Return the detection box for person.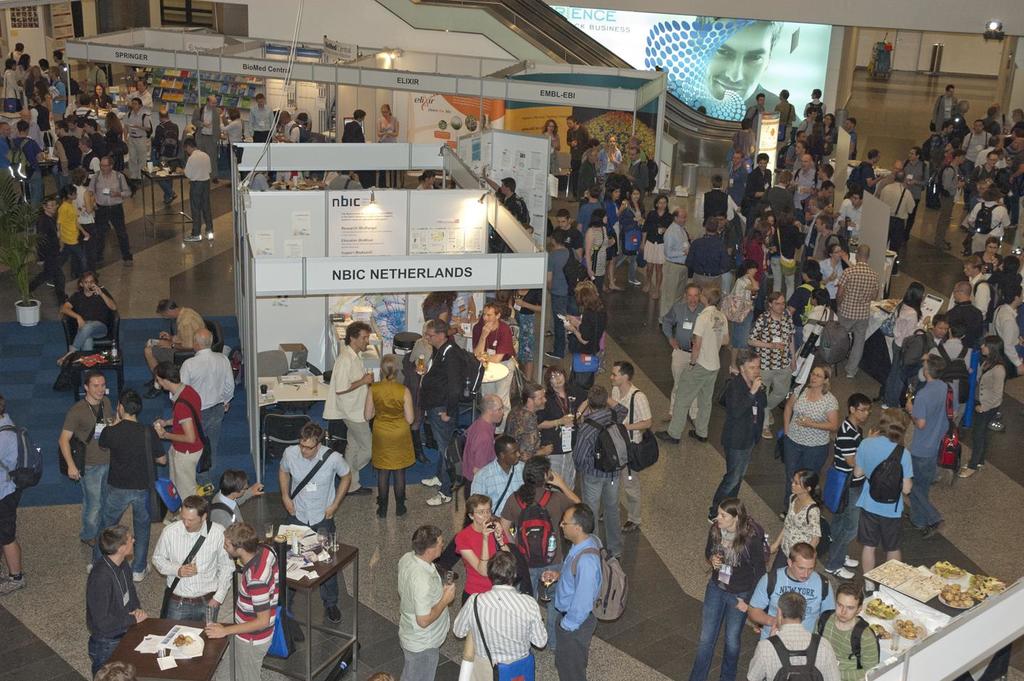
[left=55, top=185, right=97, bottom=278].
